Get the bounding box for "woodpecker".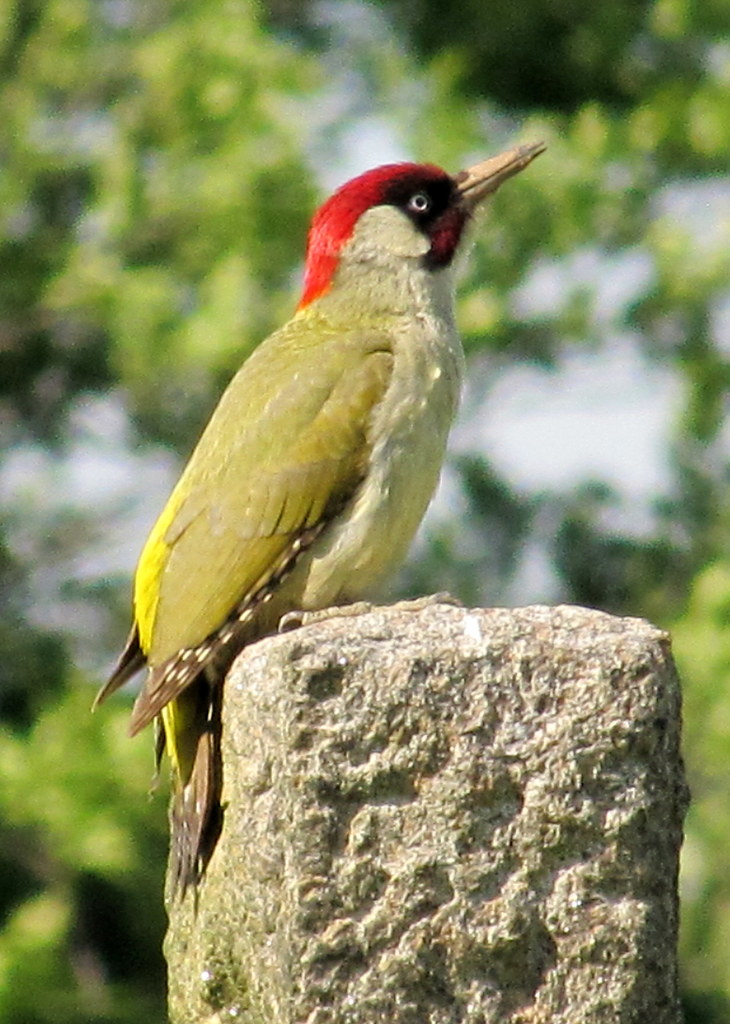
left=91, top=139, right=544, bottom=921.
